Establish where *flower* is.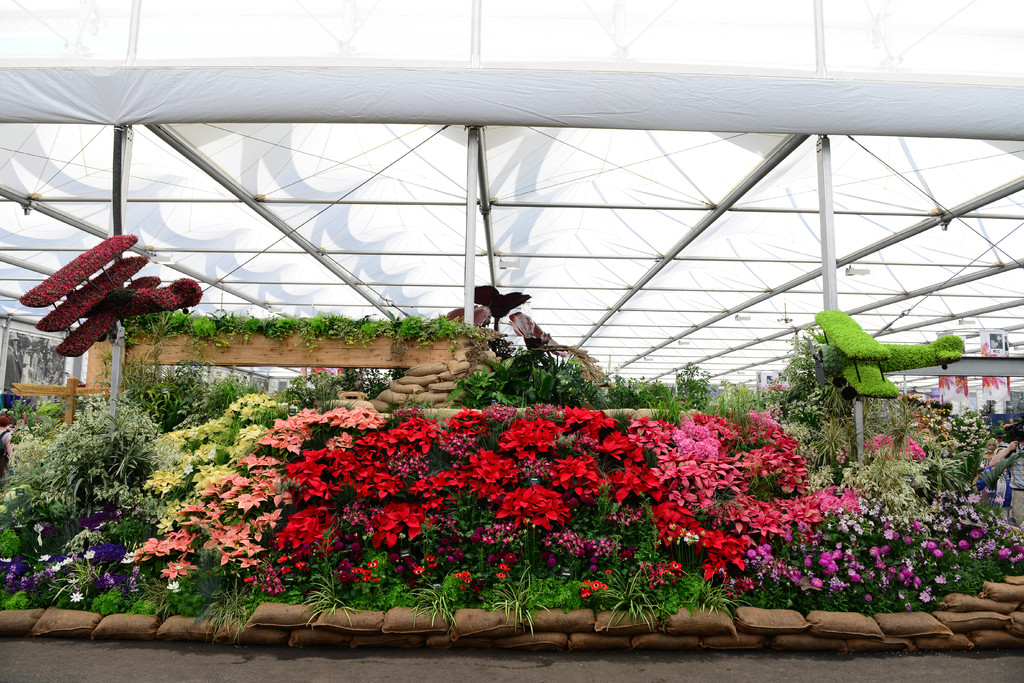
Established at region(589, 580, 601, 590).
